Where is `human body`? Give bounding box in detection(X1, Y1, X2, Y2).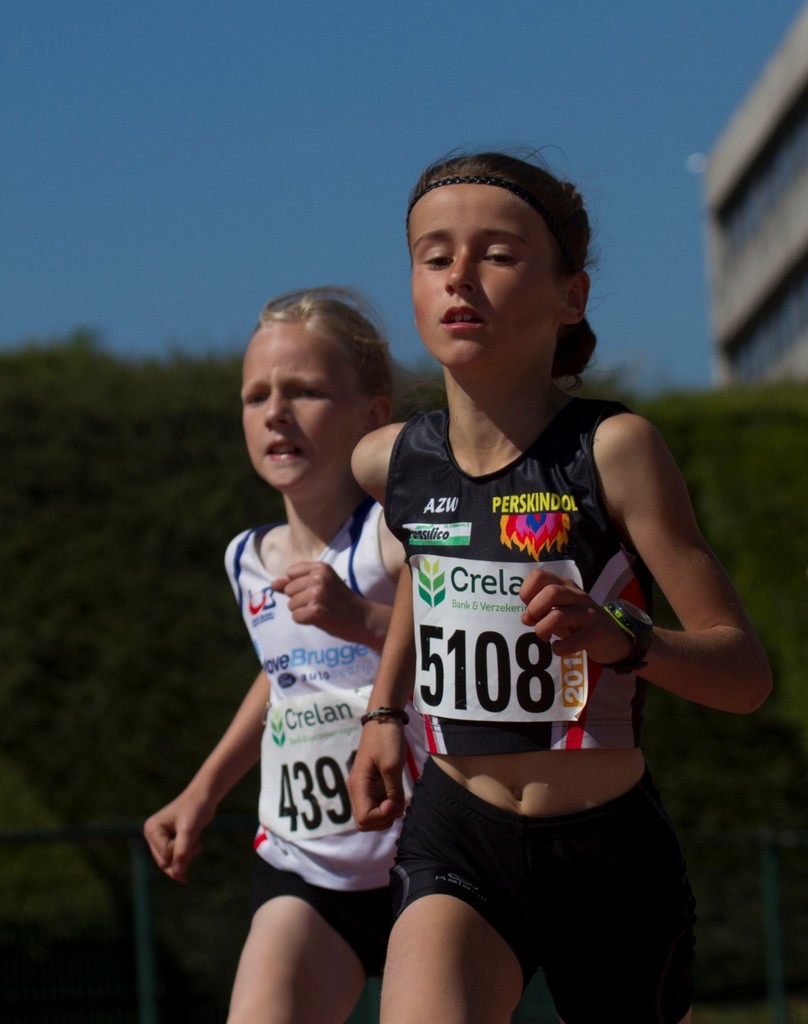
detection(367, 199, 743, 1023).
